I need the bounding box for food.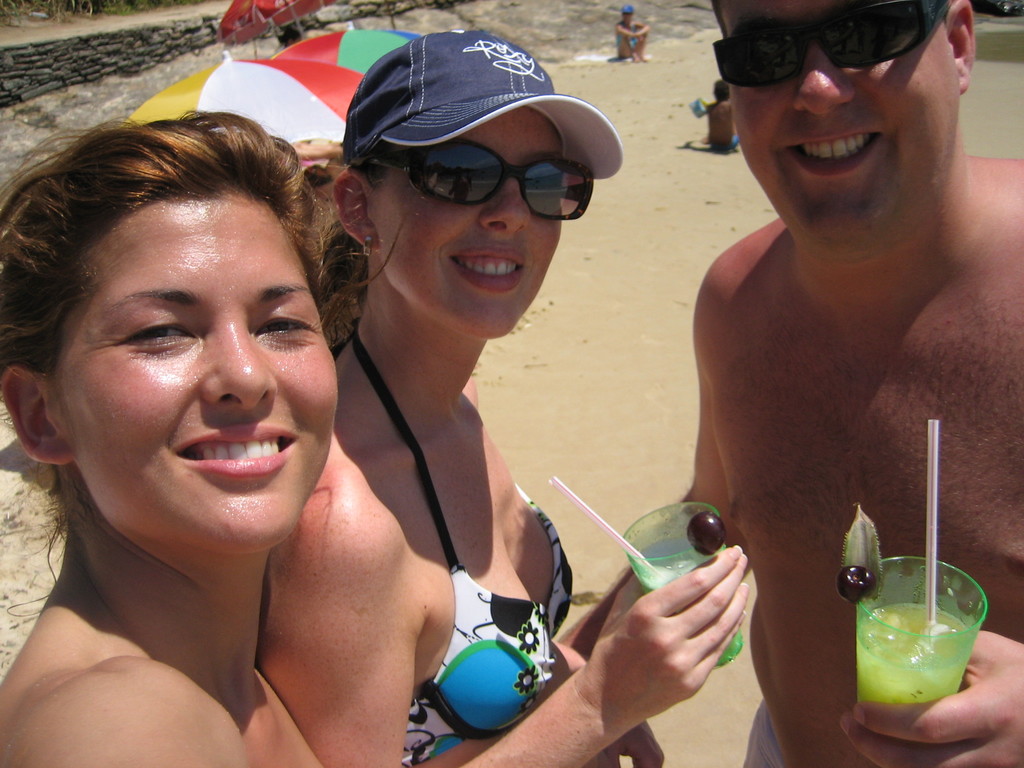
Here it is: (845, 546, 986, 724).
